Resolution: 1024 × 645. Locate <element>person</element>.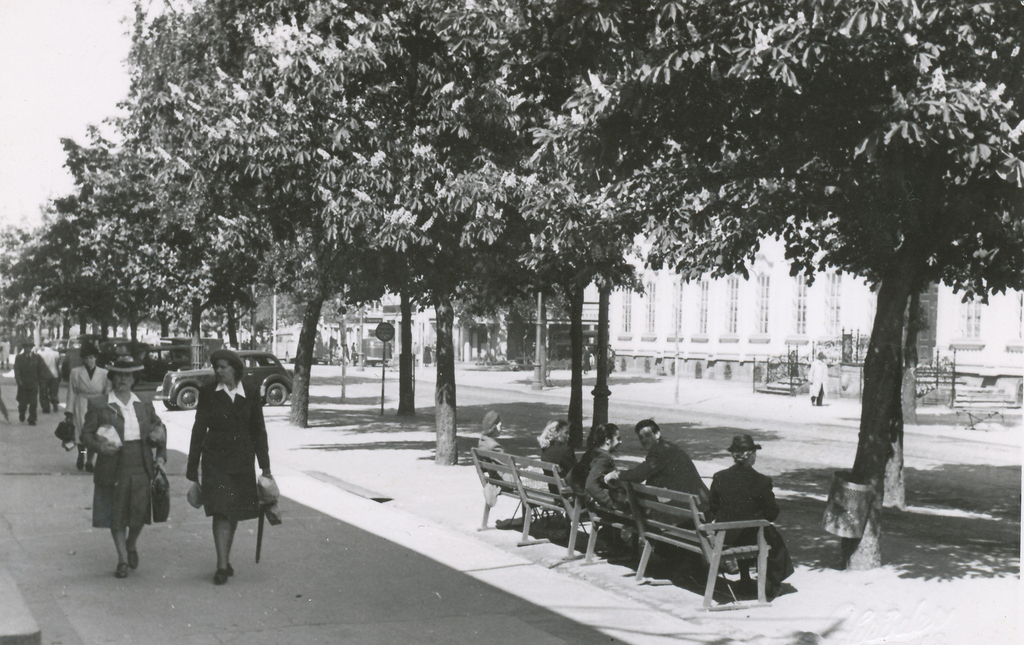
rect(808, 348, 832, 410).
